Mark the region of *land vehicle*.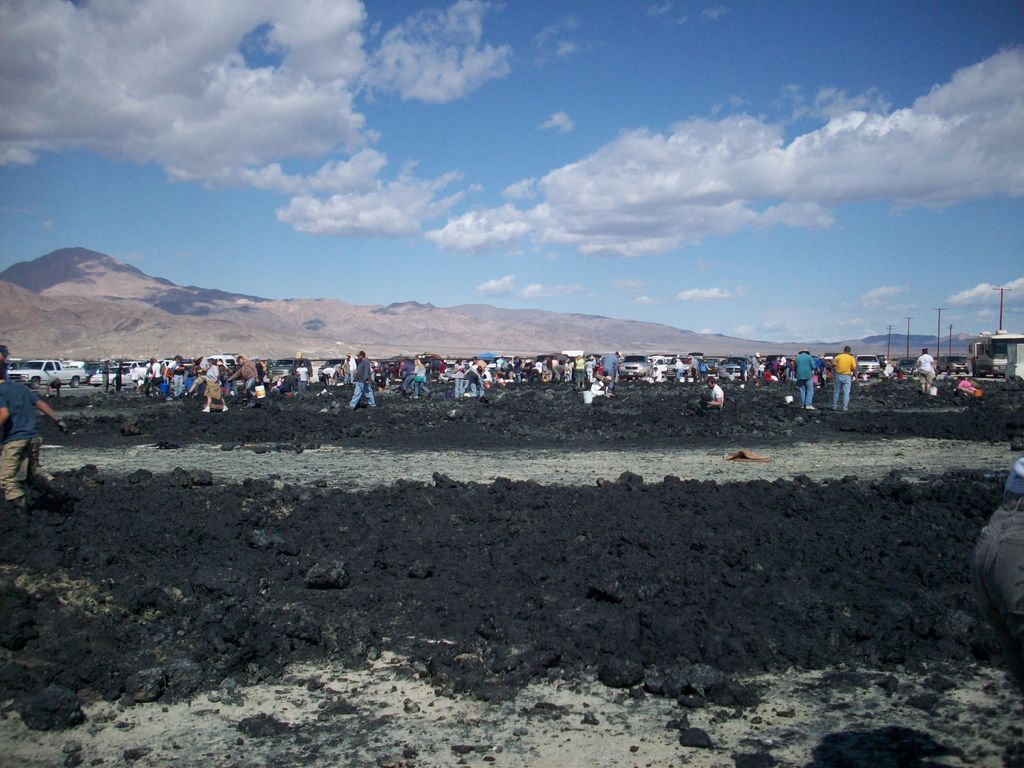
Region: 721, 351, 754, 380.
